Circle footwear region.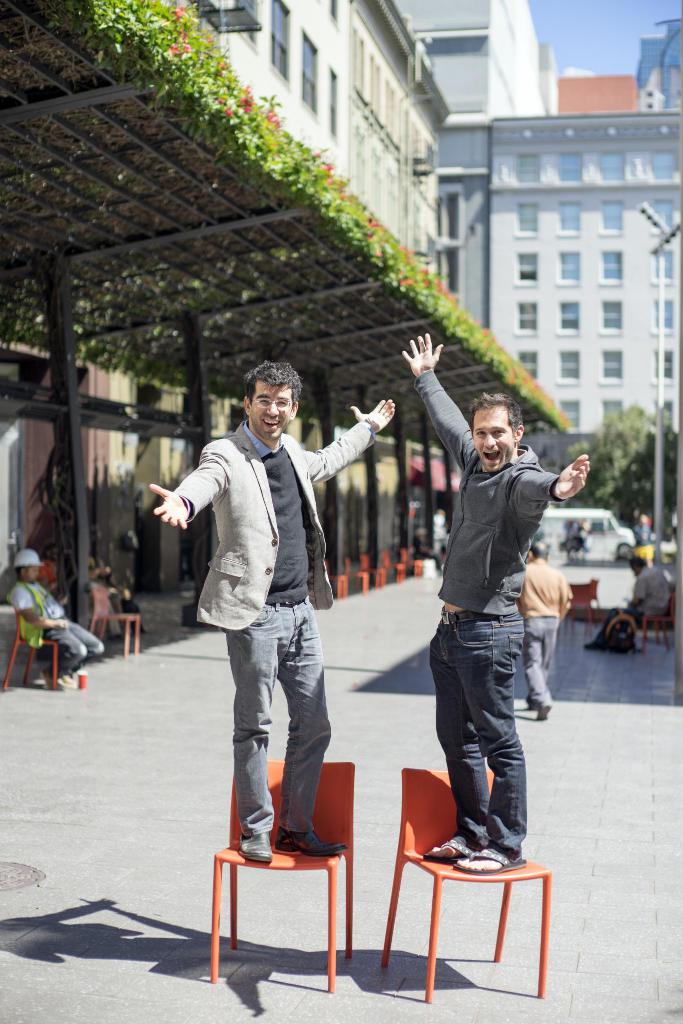
Region: <box>535,703,549,719</box>.
